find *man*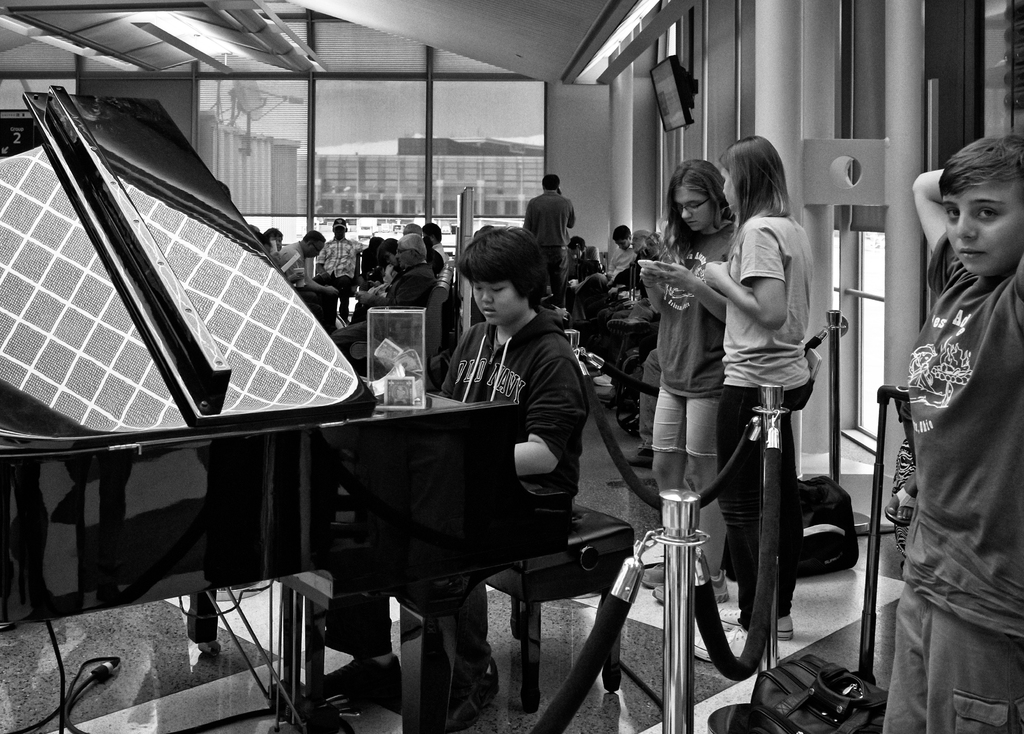
bbox=[517, 180, 581, 306]
